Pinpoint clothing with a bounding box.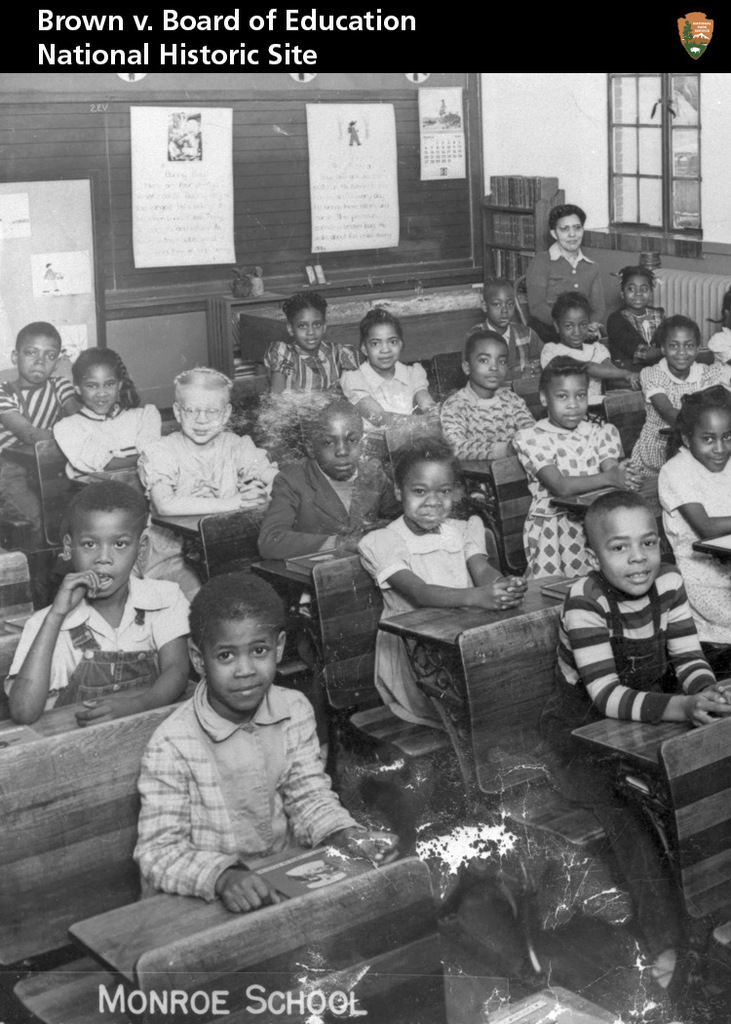
{"left": 512, "top": 247, "right": 609, "bottom": 343}.
